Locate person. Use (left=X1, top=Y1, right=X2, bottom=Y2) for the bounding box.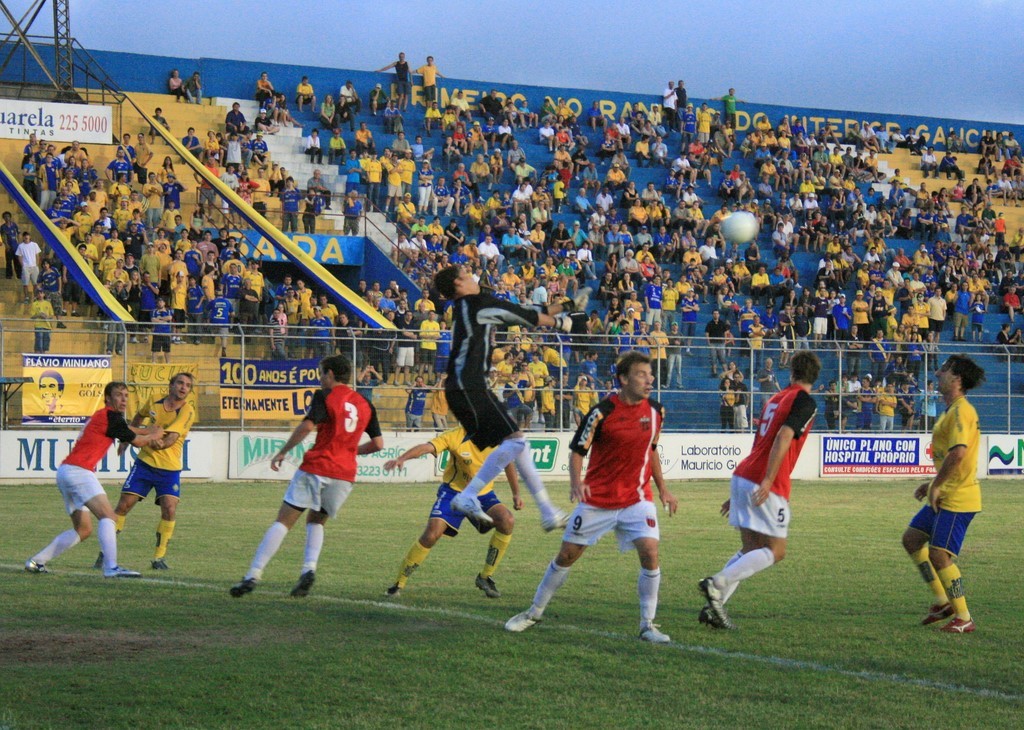
(left=183, top=71, right=202, bottom=106).
